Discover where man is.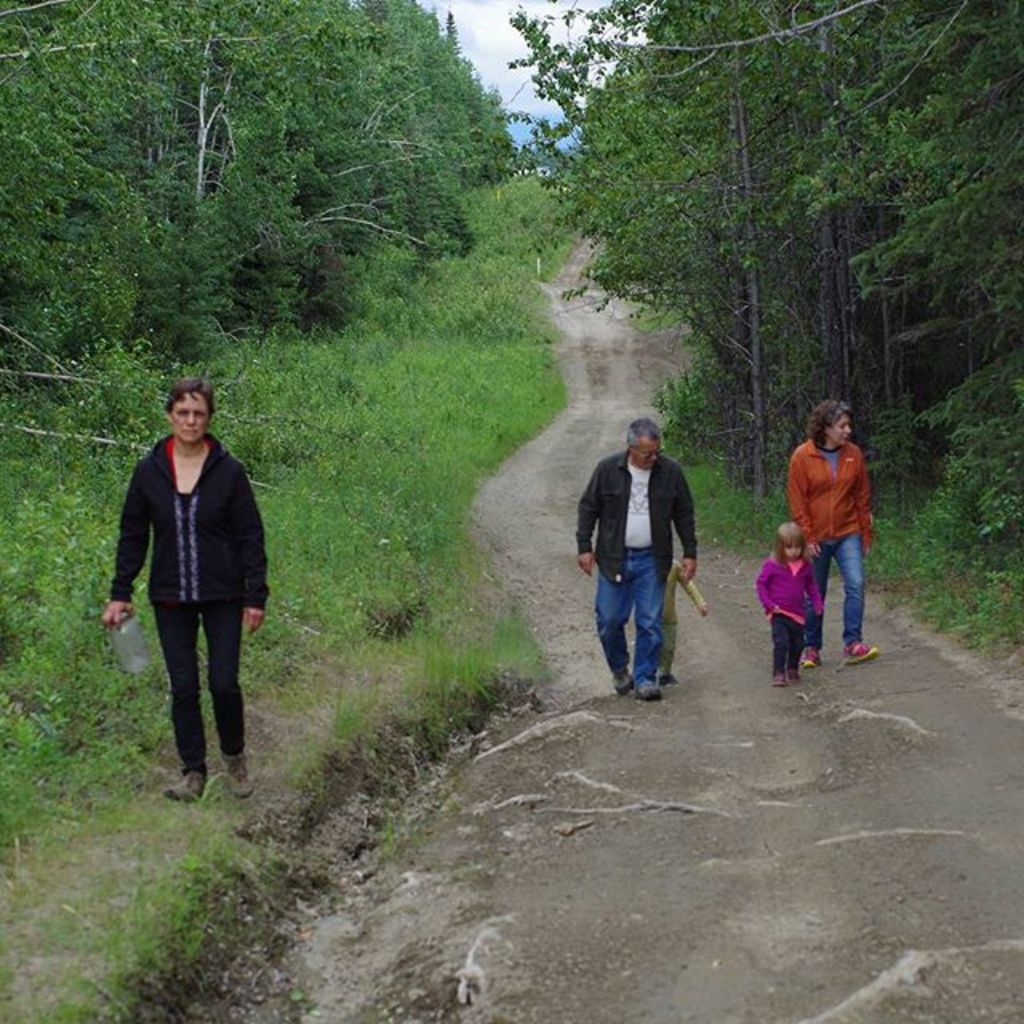
Discovered at (x1=586, y1=426, x2=718, y2=706).
